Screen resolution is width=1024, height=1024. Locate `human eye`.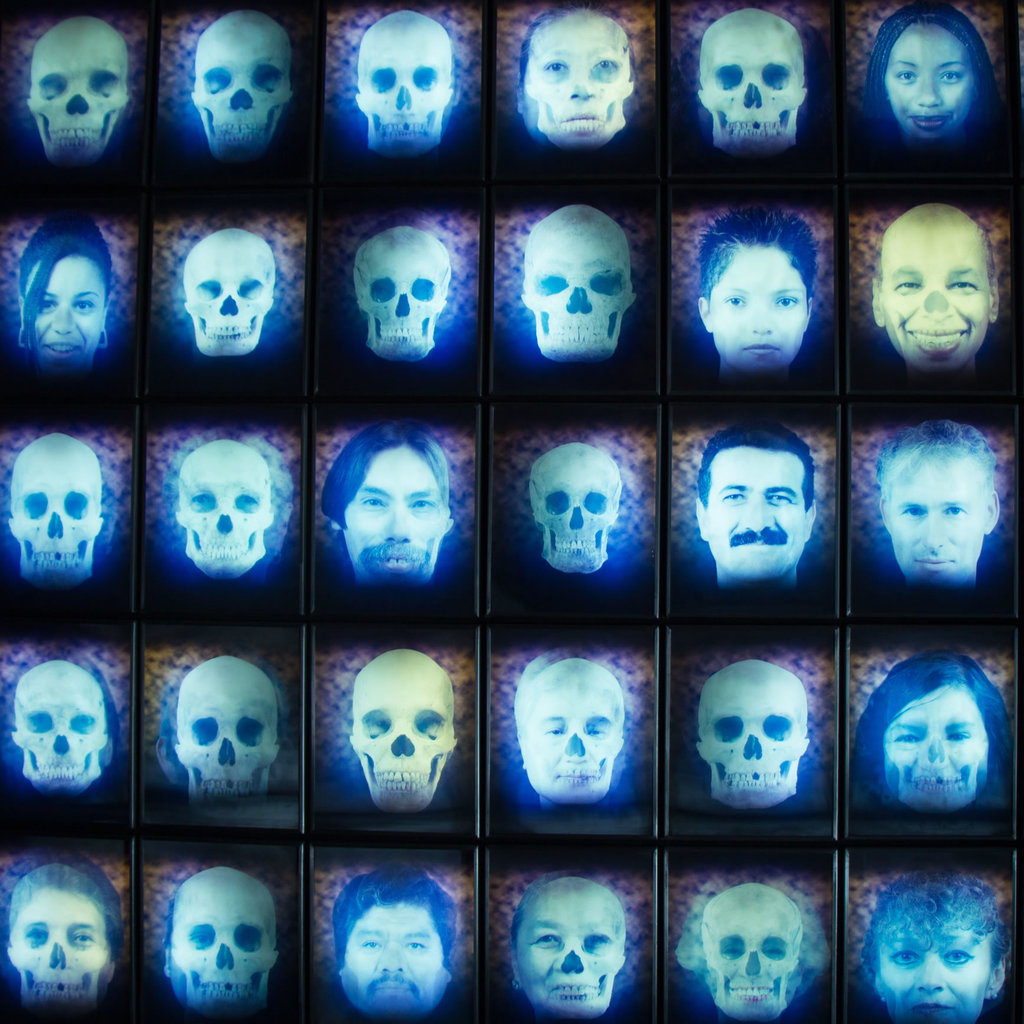
362 937 383 953.
